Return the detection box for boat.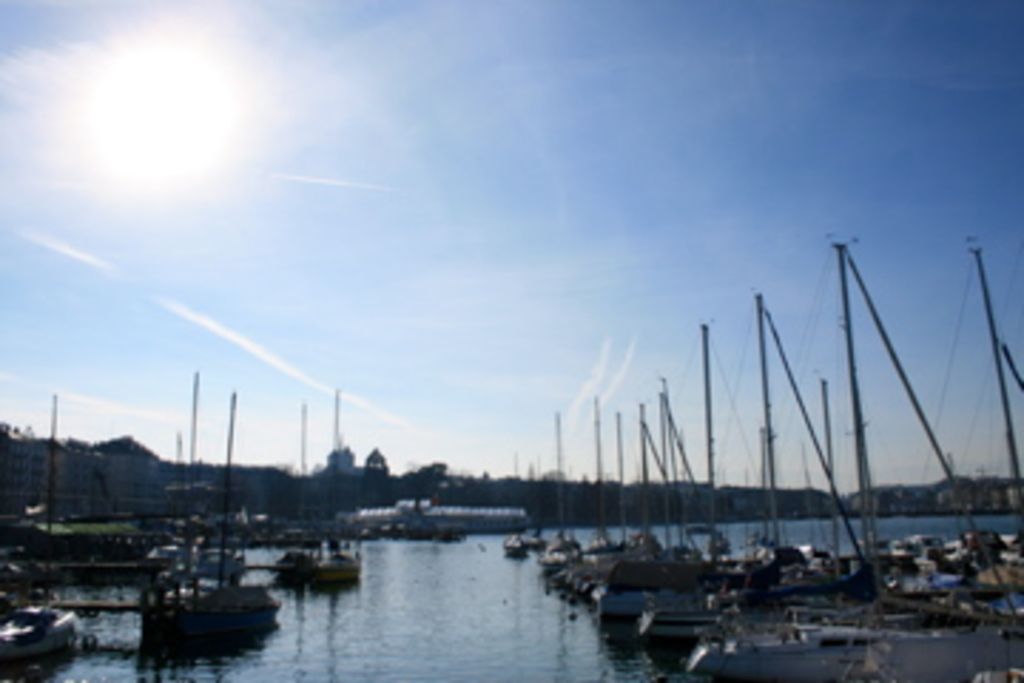
l=0, t=390, r=88, b=660.
